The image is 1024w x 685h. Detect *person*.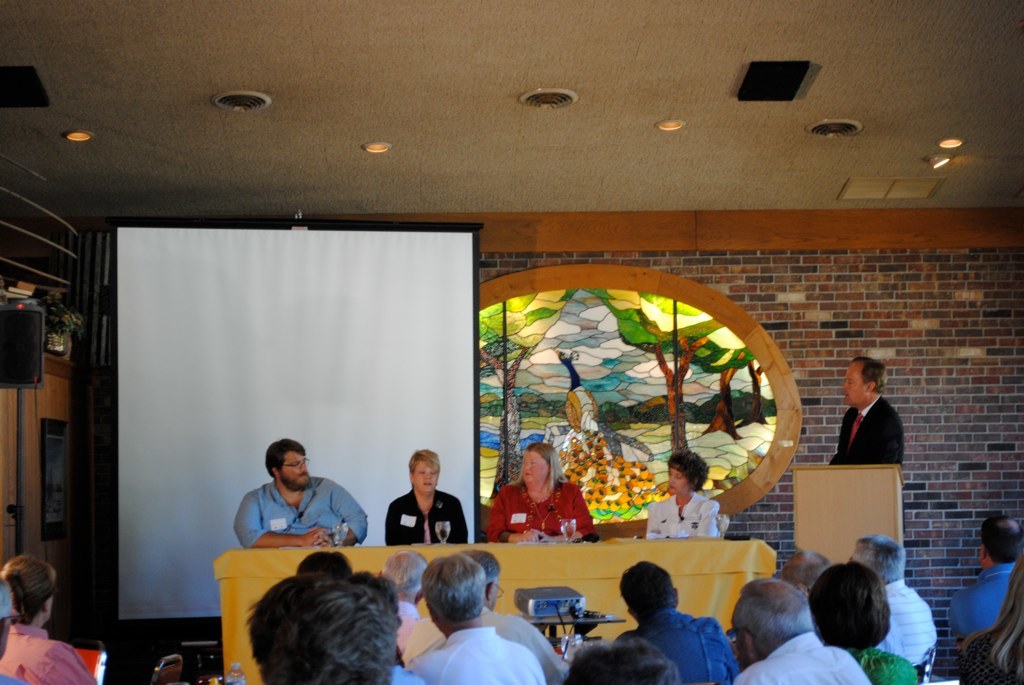
Detection: 395/549/564/684.
